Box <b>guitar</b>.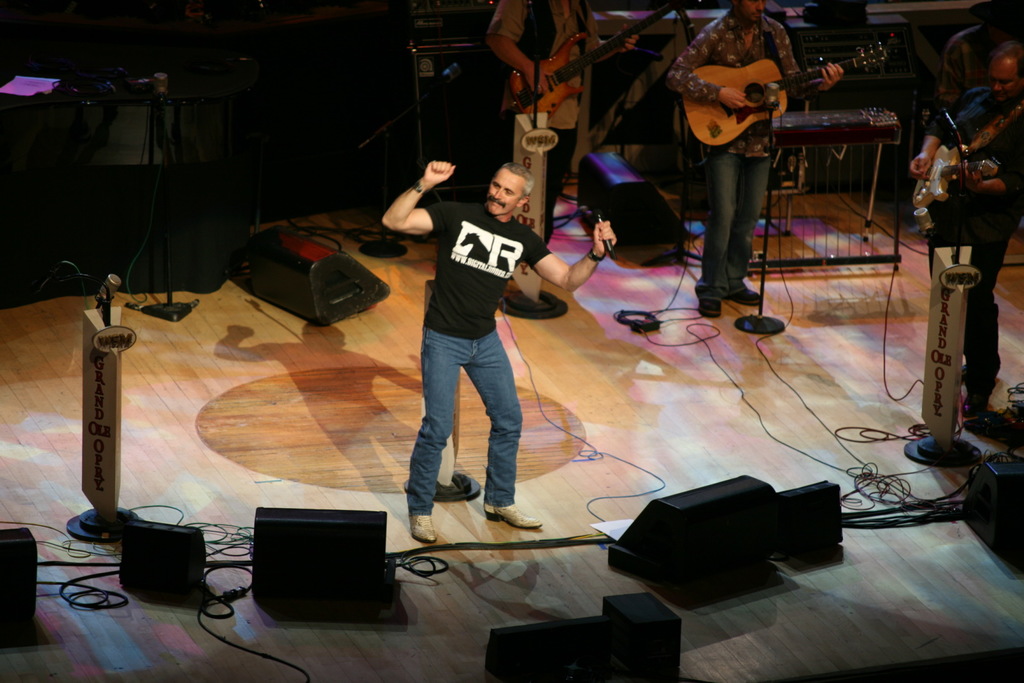
[890,127,1006,241].
